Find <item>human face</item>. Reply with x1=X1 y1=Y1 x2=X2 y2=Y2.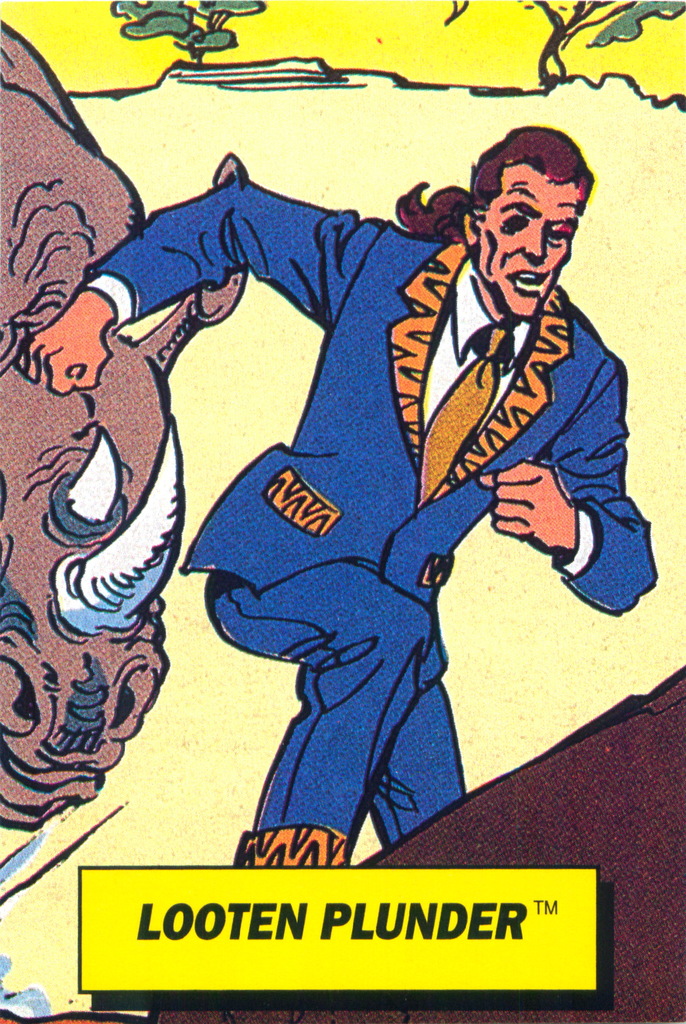
x1=471 y1=179 x2=578 y2=317.
